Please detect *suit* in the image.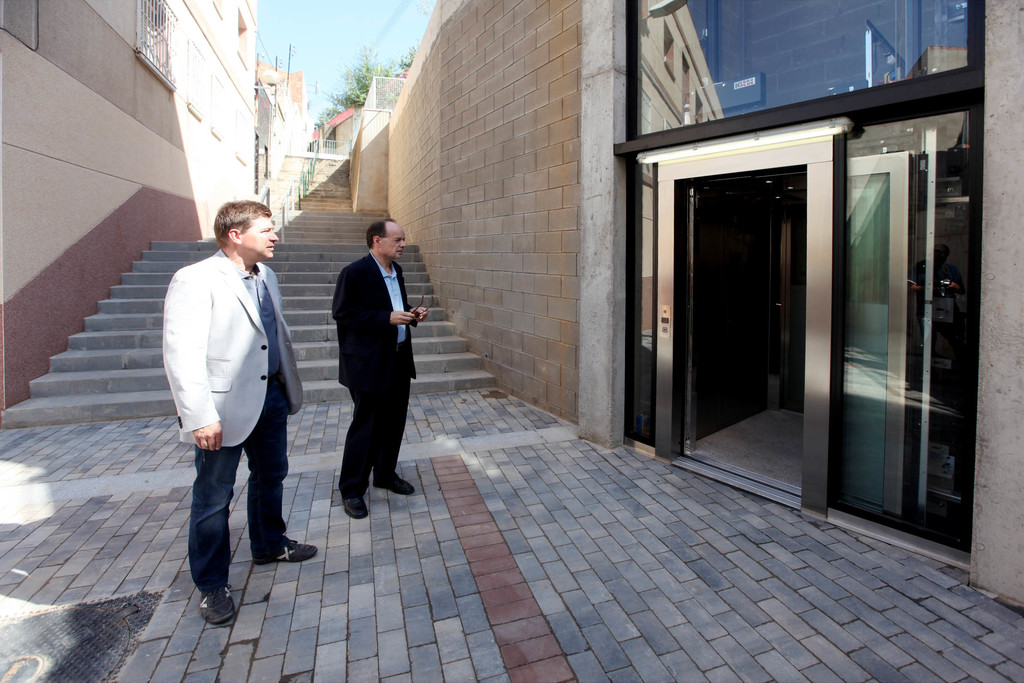
bbox(321, 221, 417, 510).
